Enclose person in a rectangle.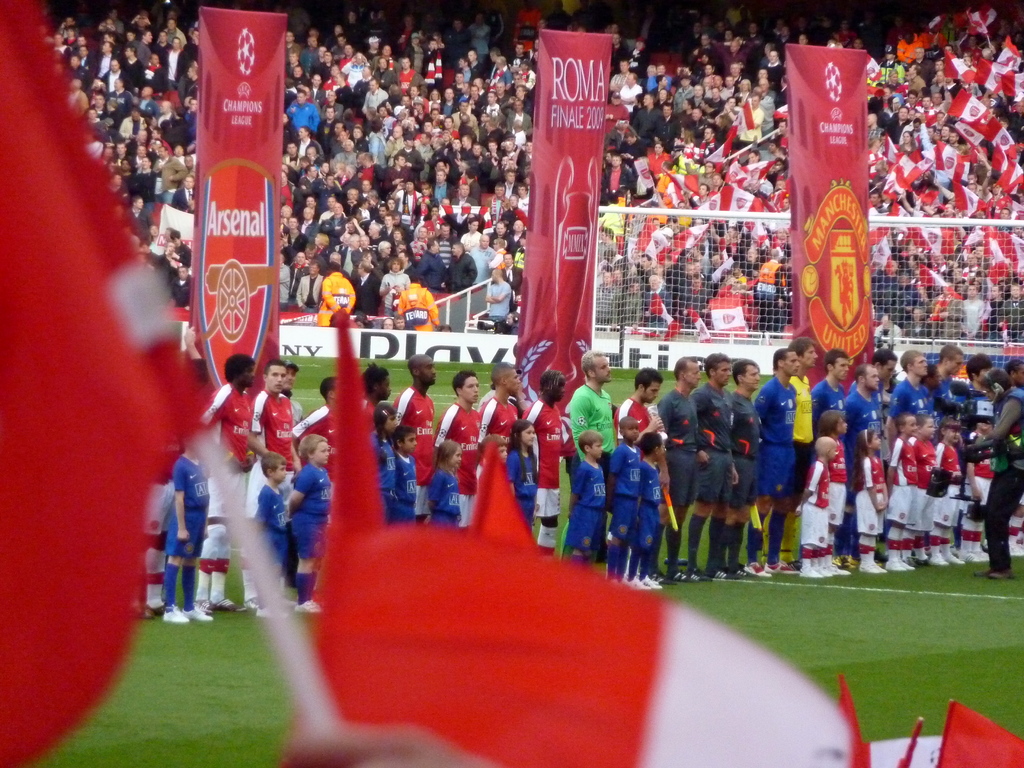
BBox(655, 353, 700, 591).
